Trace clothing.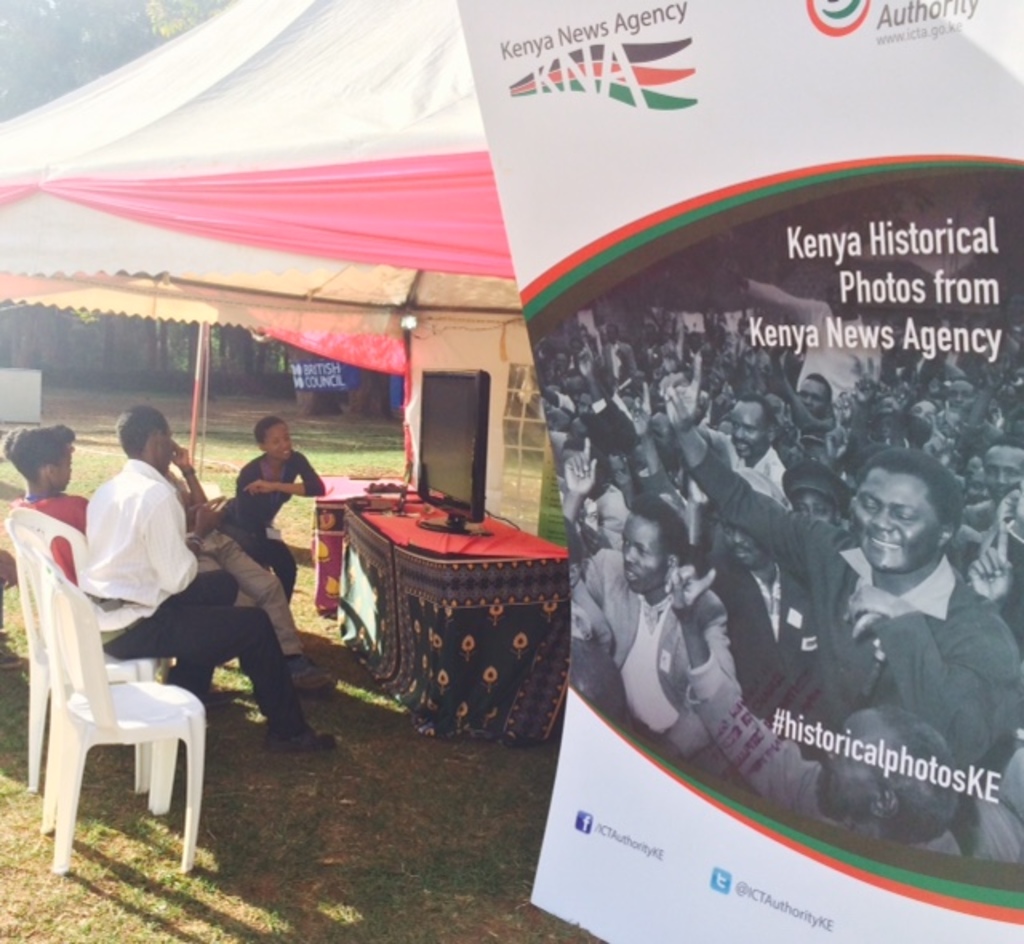
Traced to 219, 443, 323, 598.
